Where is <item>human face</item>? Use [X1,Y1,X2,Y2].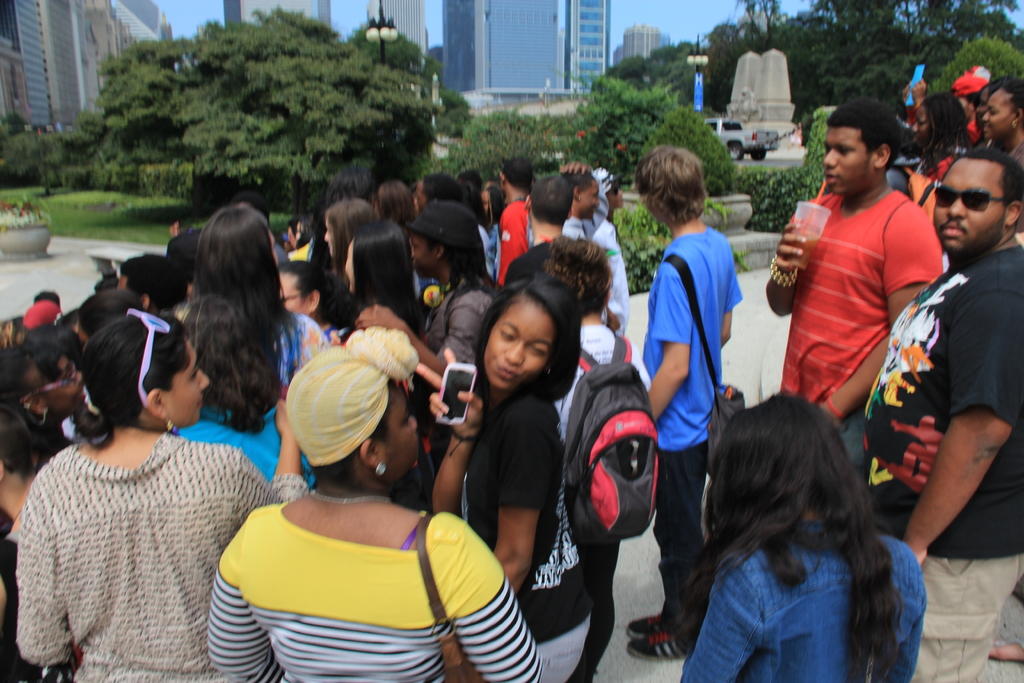
[164,332,210,431].
